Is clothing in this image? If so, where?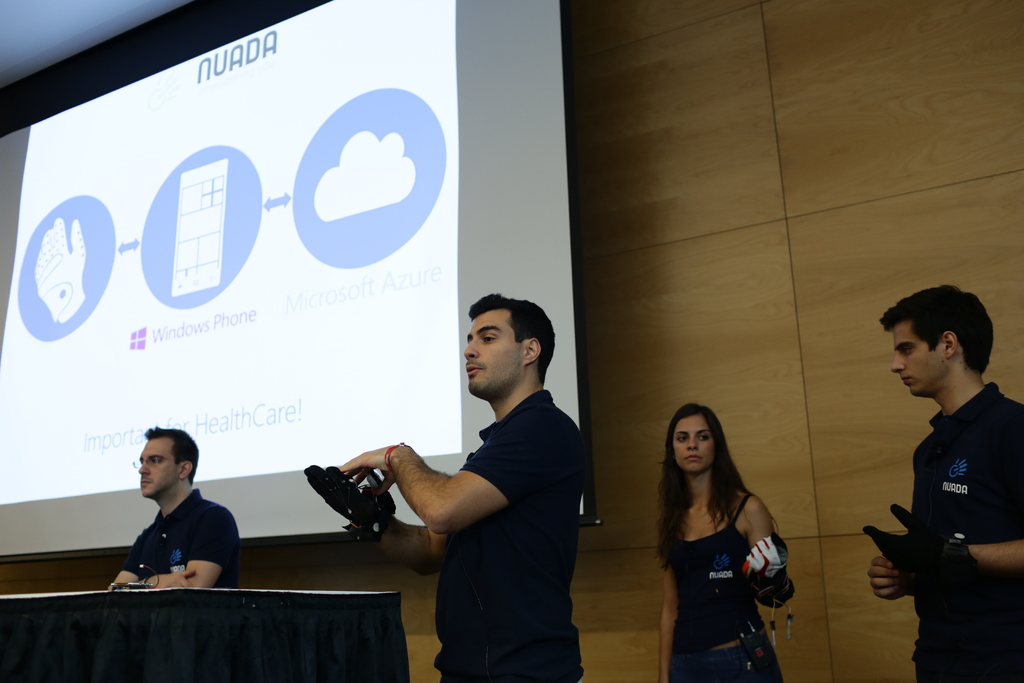
Yes, at 432/394/586/682.
